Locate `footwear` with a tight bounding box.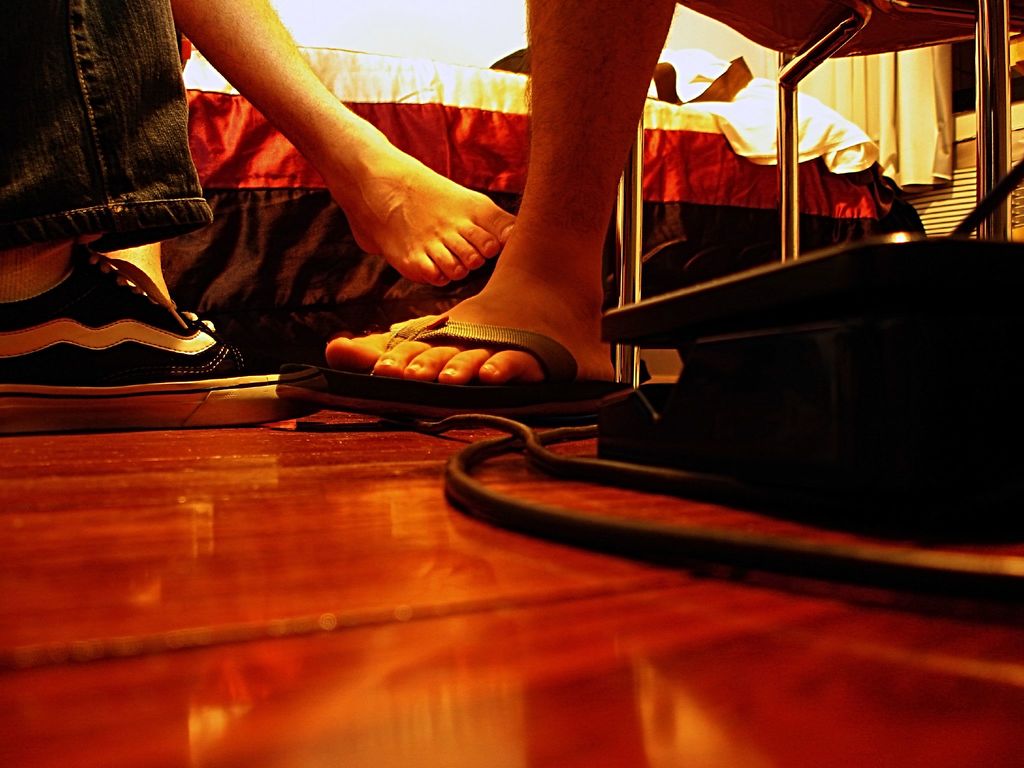
left=0, top=239, right=267, bottom=381.
